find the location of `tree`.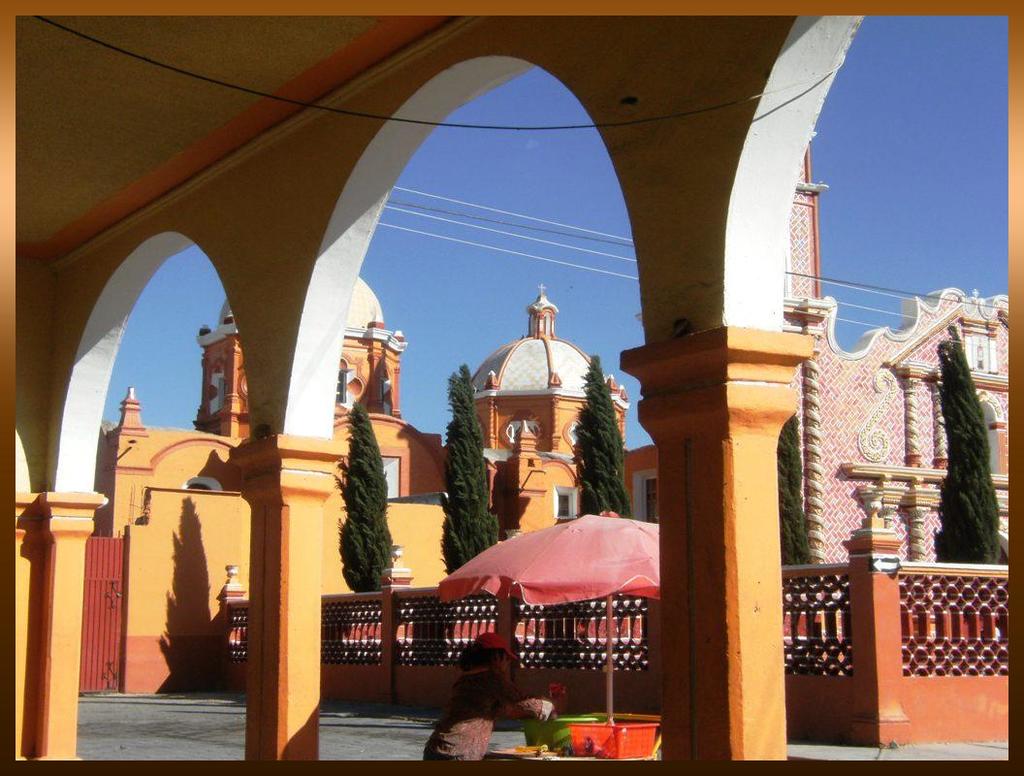
Location: [left=328, top=396, right=400, bottom=599].
